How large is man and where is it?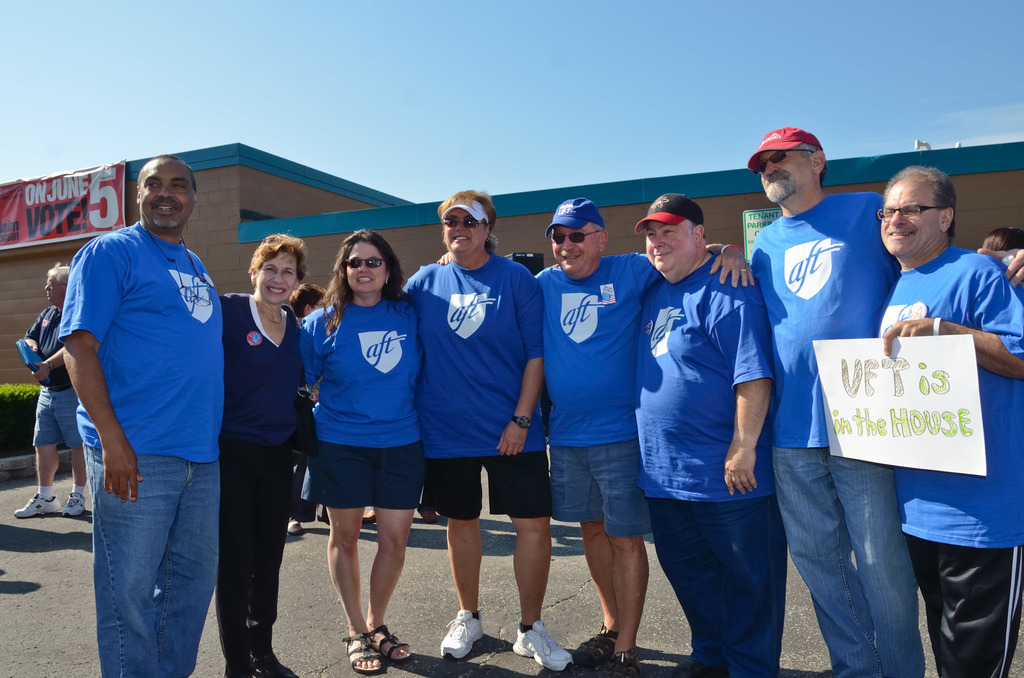
Bounding box: region(13, 259, 86, 520).
